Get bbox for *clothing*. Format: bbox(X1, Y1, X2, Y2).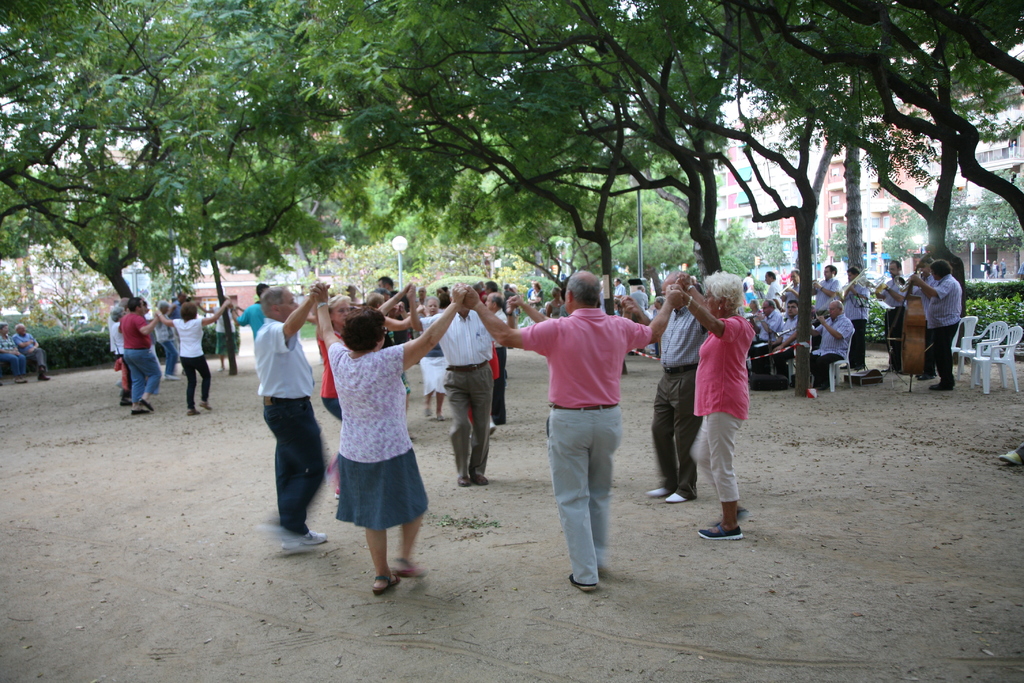
bbox(819, 311, 848, 377).
